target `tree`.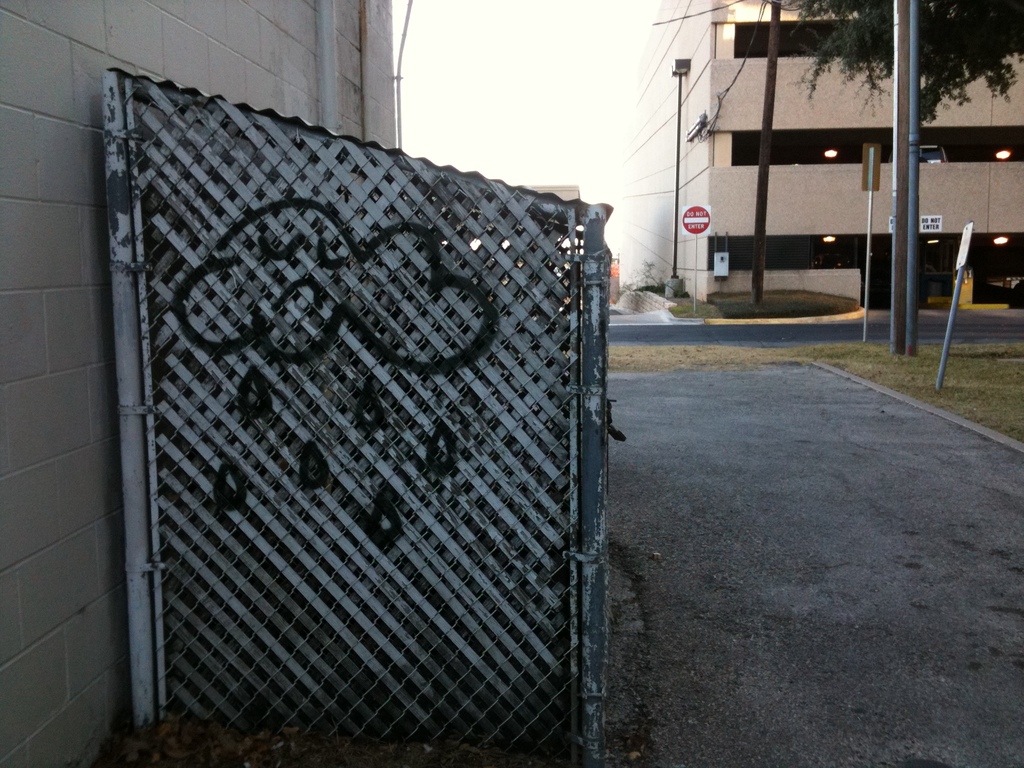
Target region: BBox(774, 0, 1023, 356).
